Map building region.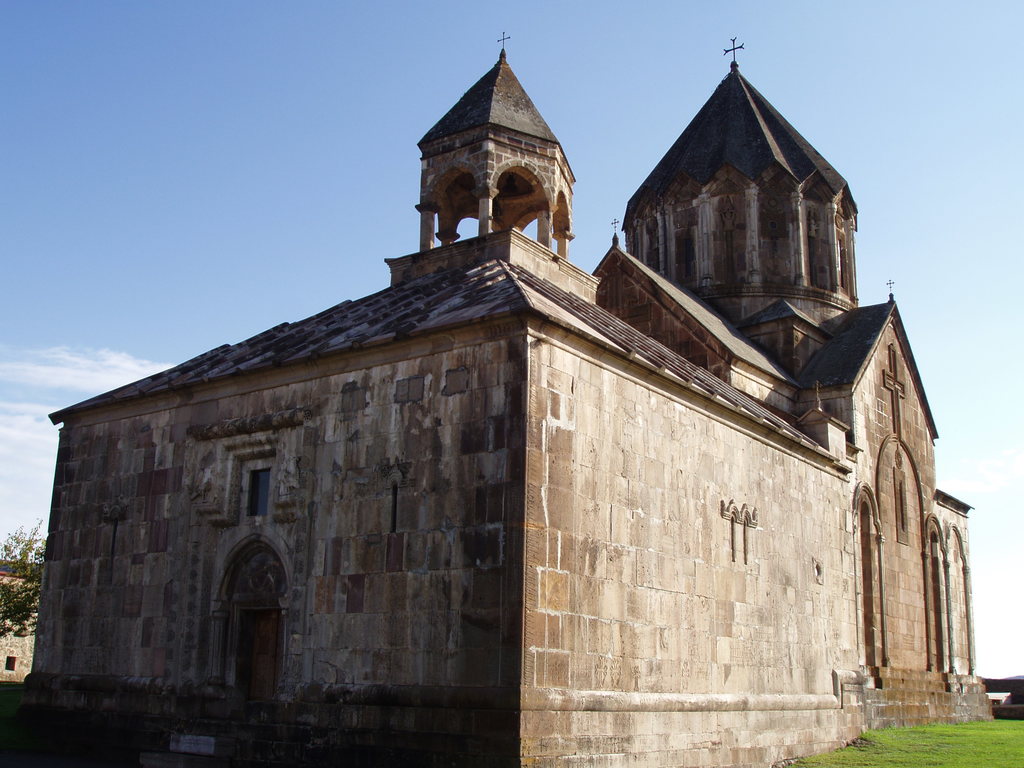
Mapped to BBox(0, 26, 996, 767).
